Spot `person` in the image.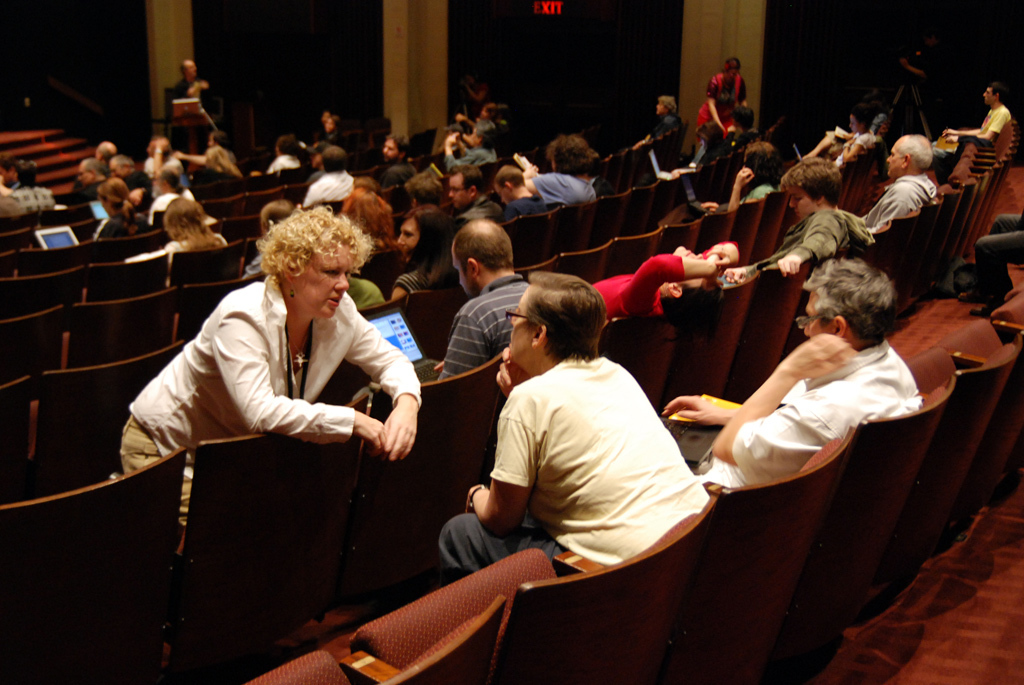
`person` found at rect(575, 117, 675, 190).
